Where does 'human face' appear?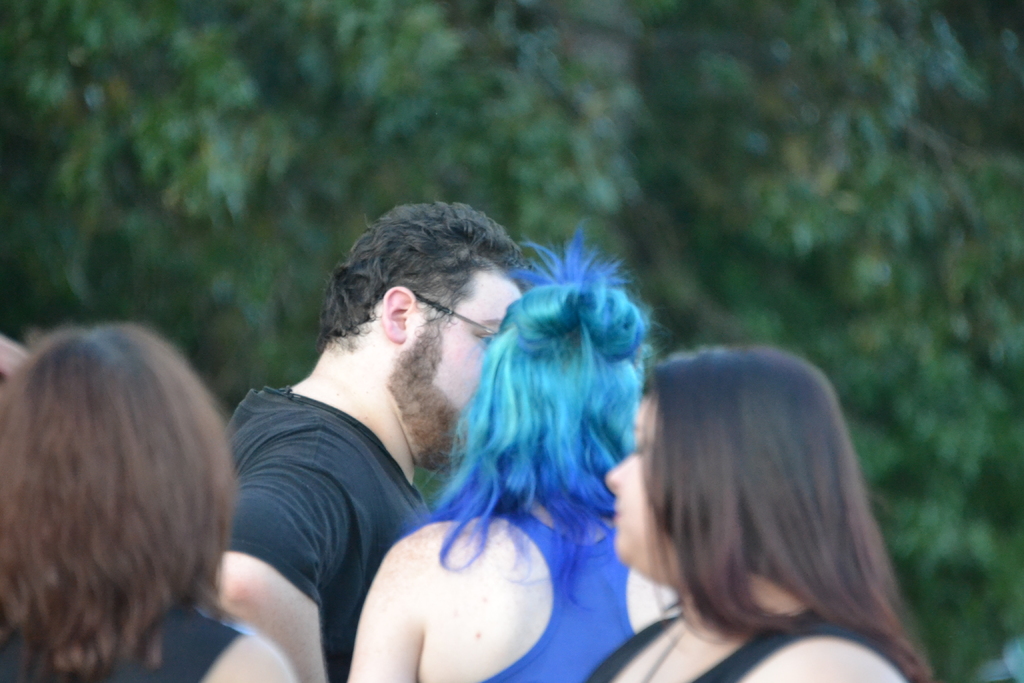
Appears at box(605, 413, 662, 557).
